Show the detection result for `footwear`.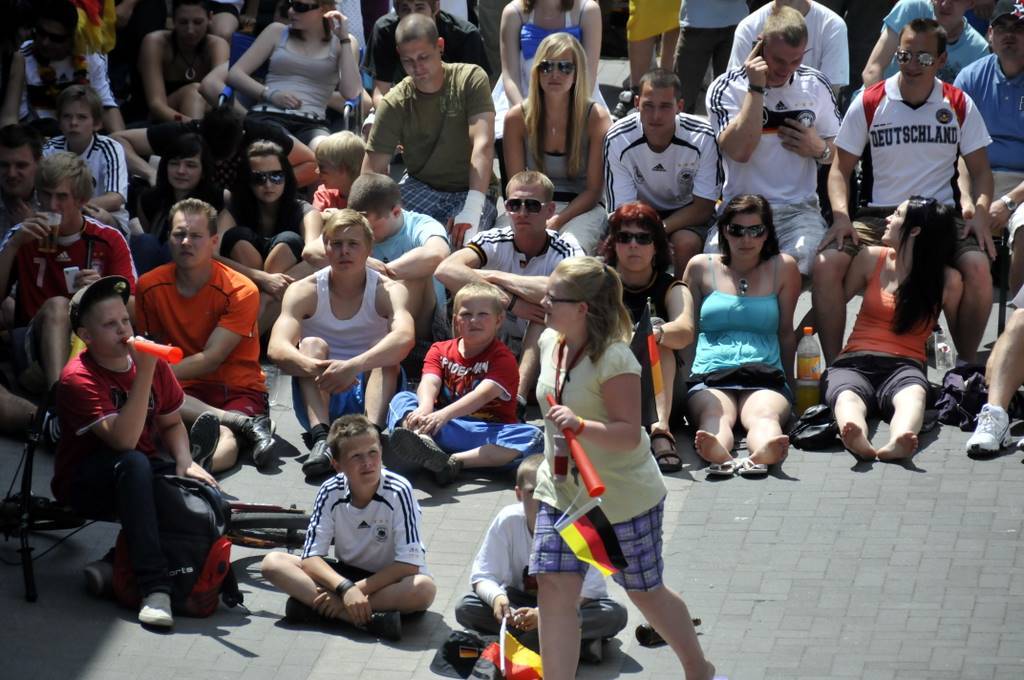
detection(967, 409, 1003, 460).
